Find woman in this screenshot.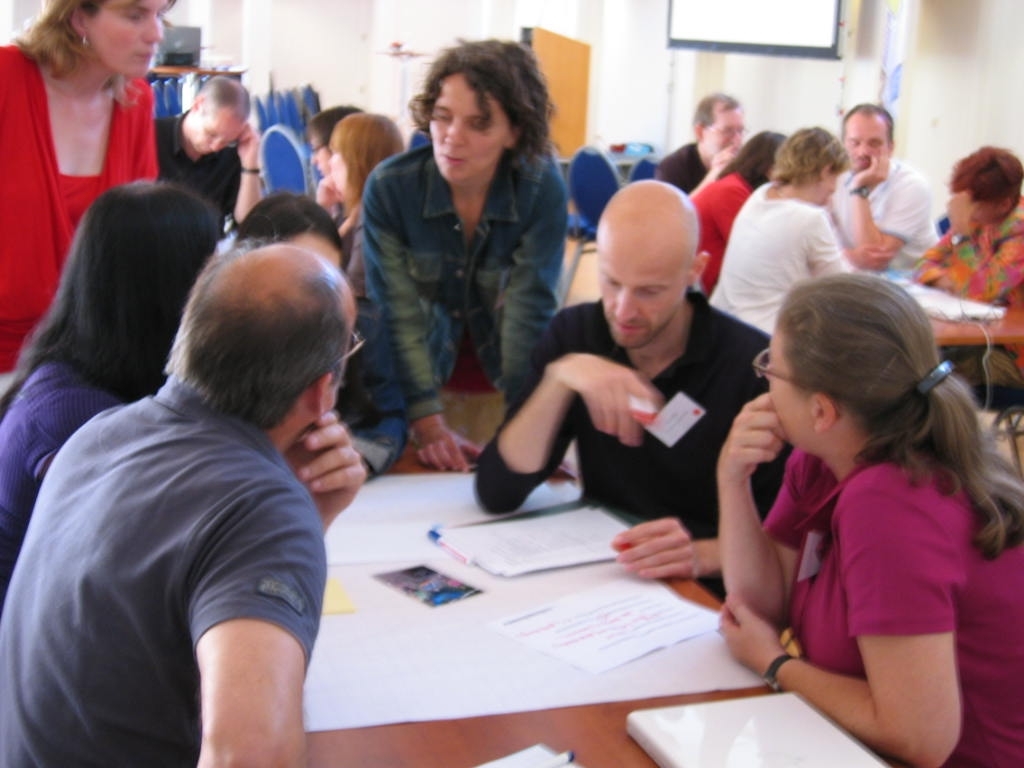
The bounding box for woman is locate(324, 50, 585, 487).
